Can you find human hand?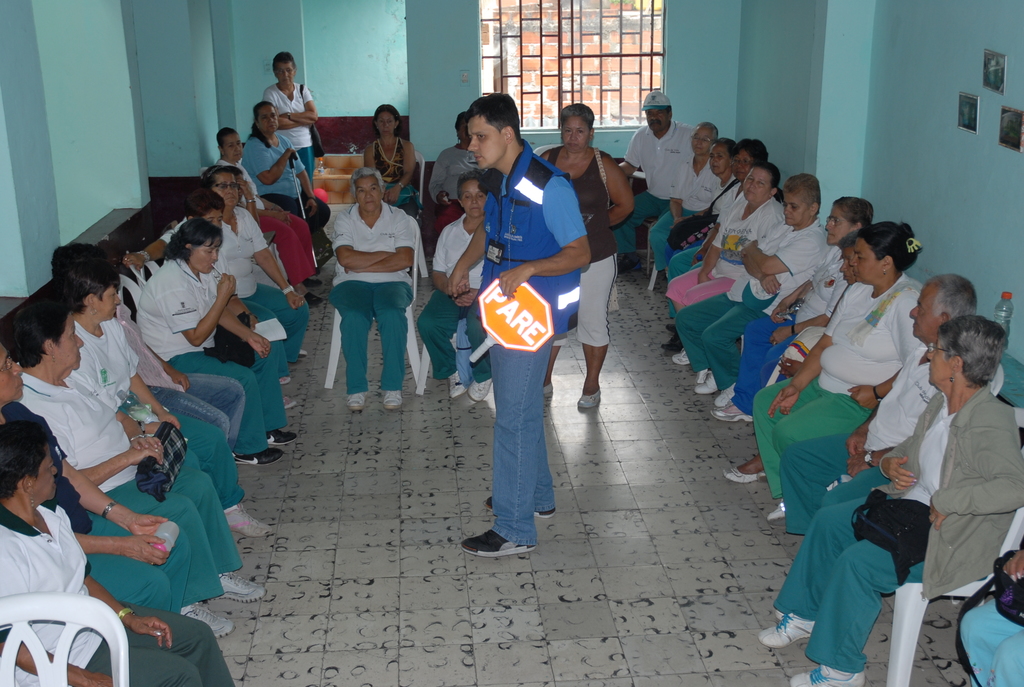
Yes, bounding box: bbox=(77, 671, 115, 686).
